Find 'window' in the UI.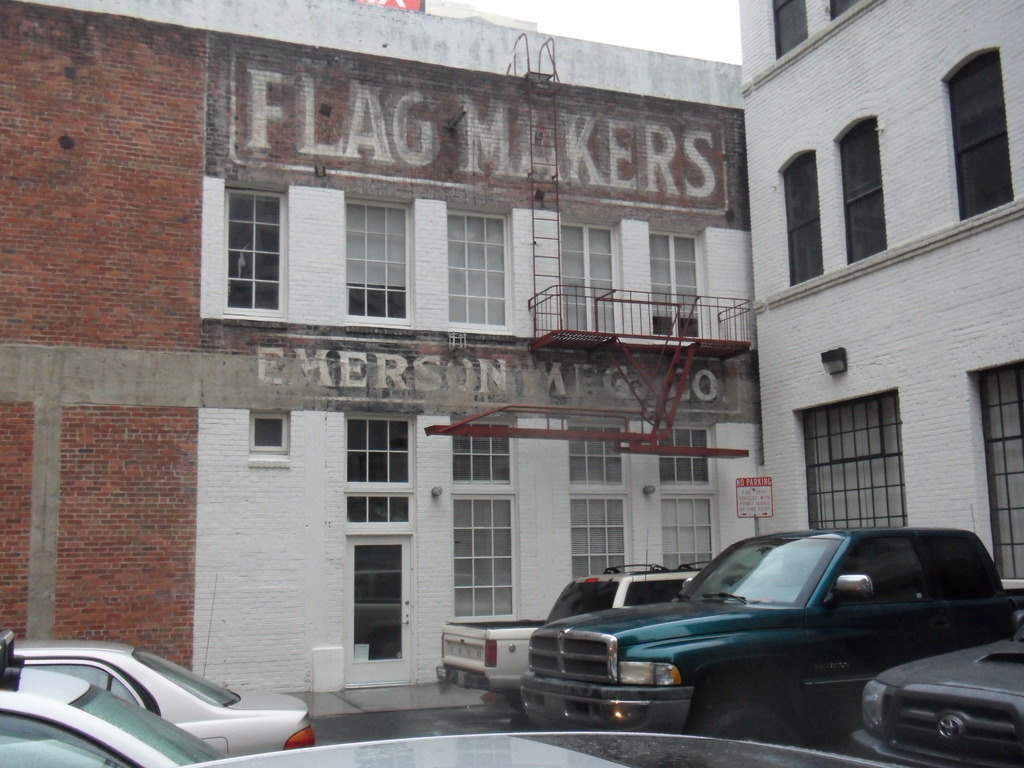
UI element at 788,146,824,286.
